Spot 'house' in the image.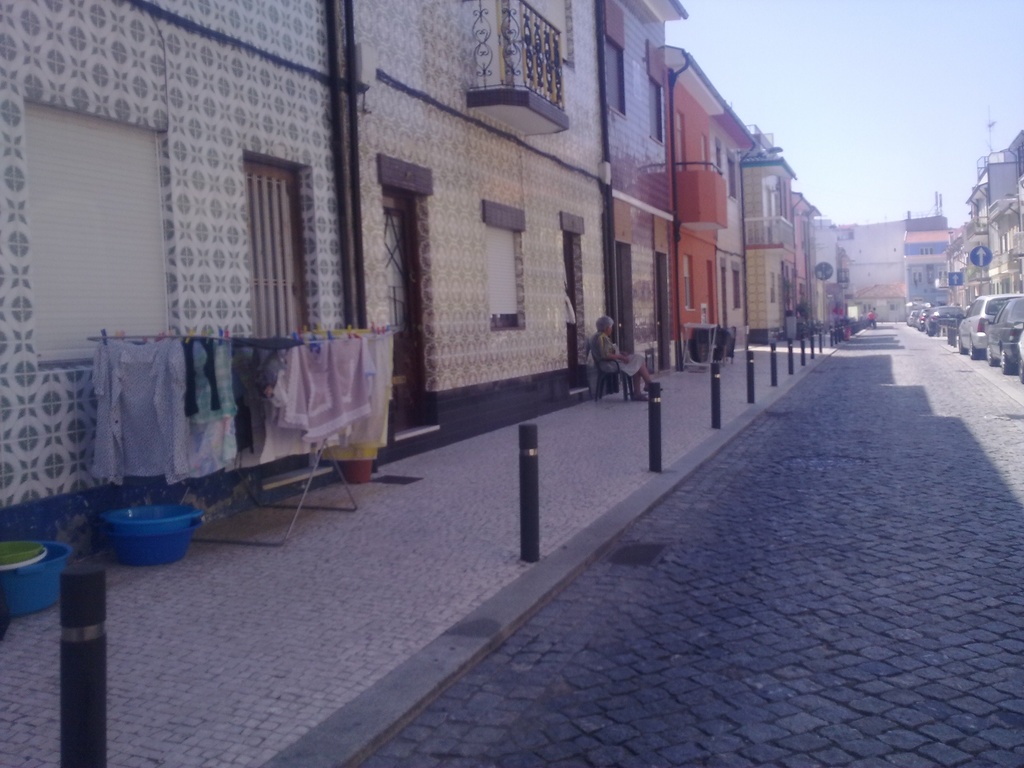
'house' found at 794:188:852:340.
